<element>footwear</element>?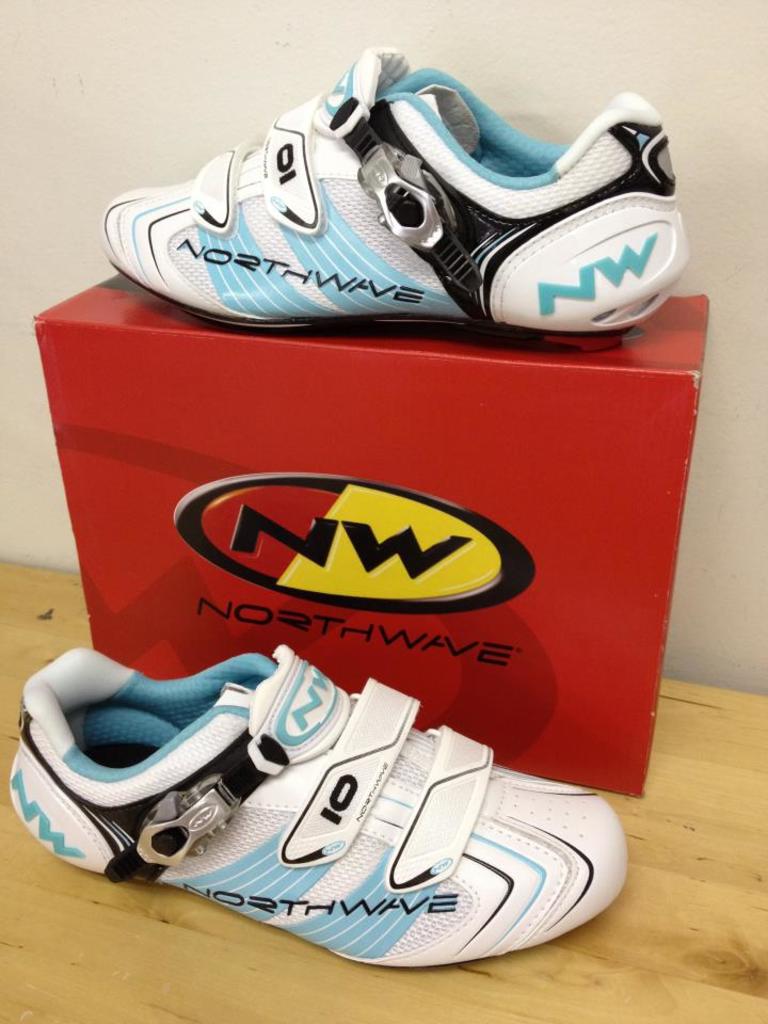
crop(6, 643, 637, 973)
